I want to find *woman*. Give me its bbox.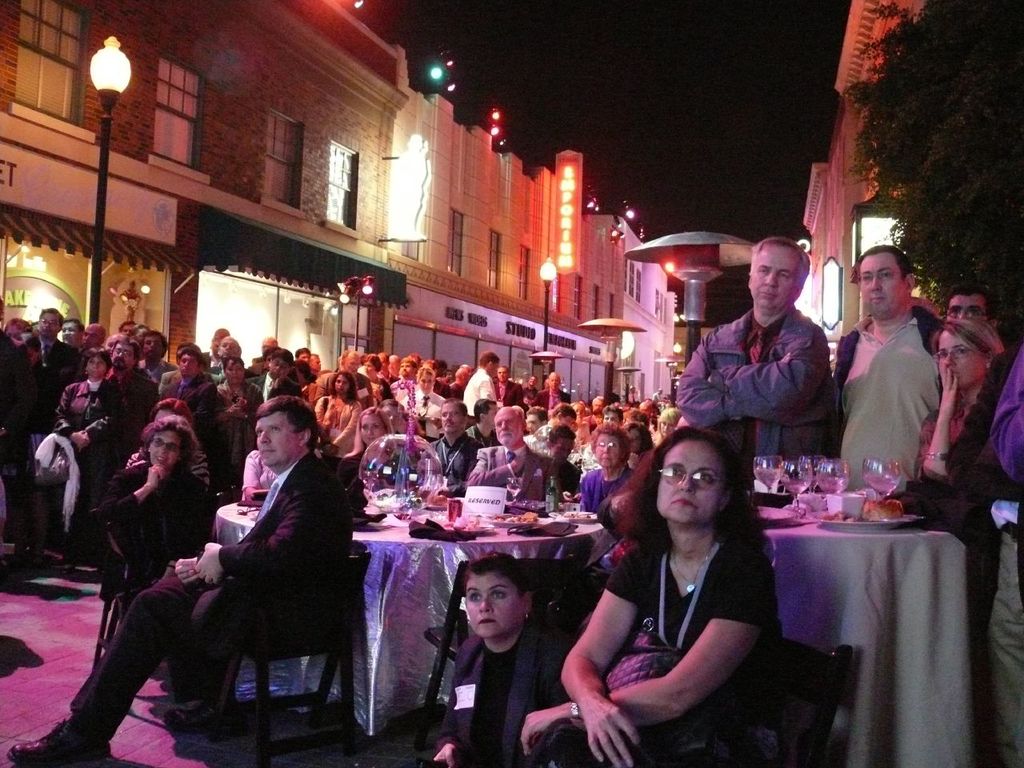
{"x1": 566, "y1": 401, "x2": 586, "y2": 426}.
